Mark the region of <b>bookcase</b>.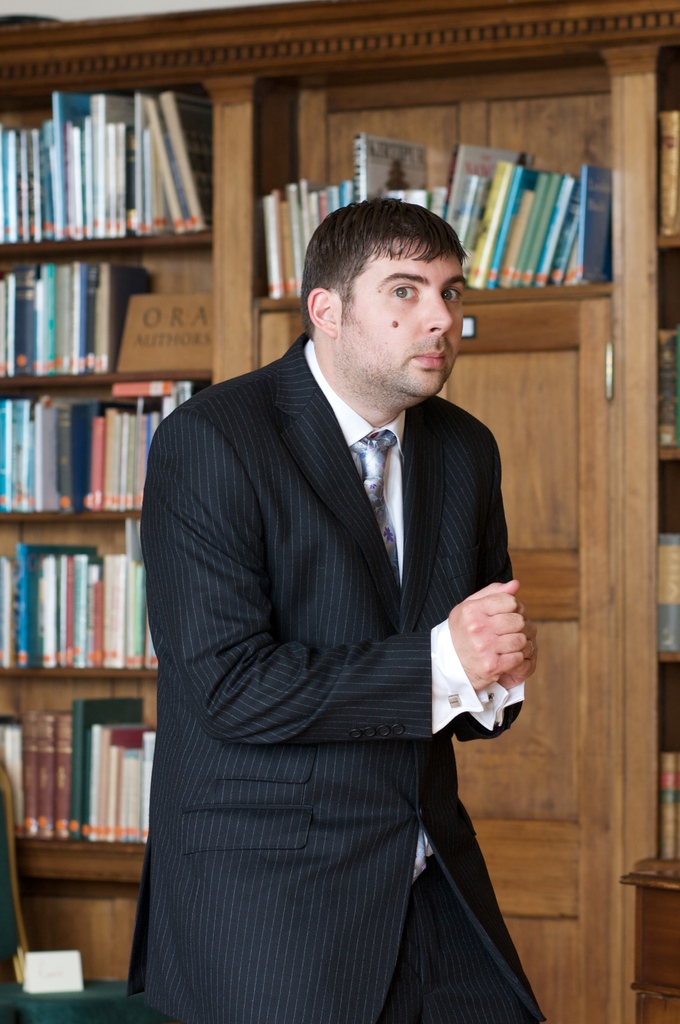
Region: {"left": 0, "top": 0, "right": 679, "bottom": 893}.
